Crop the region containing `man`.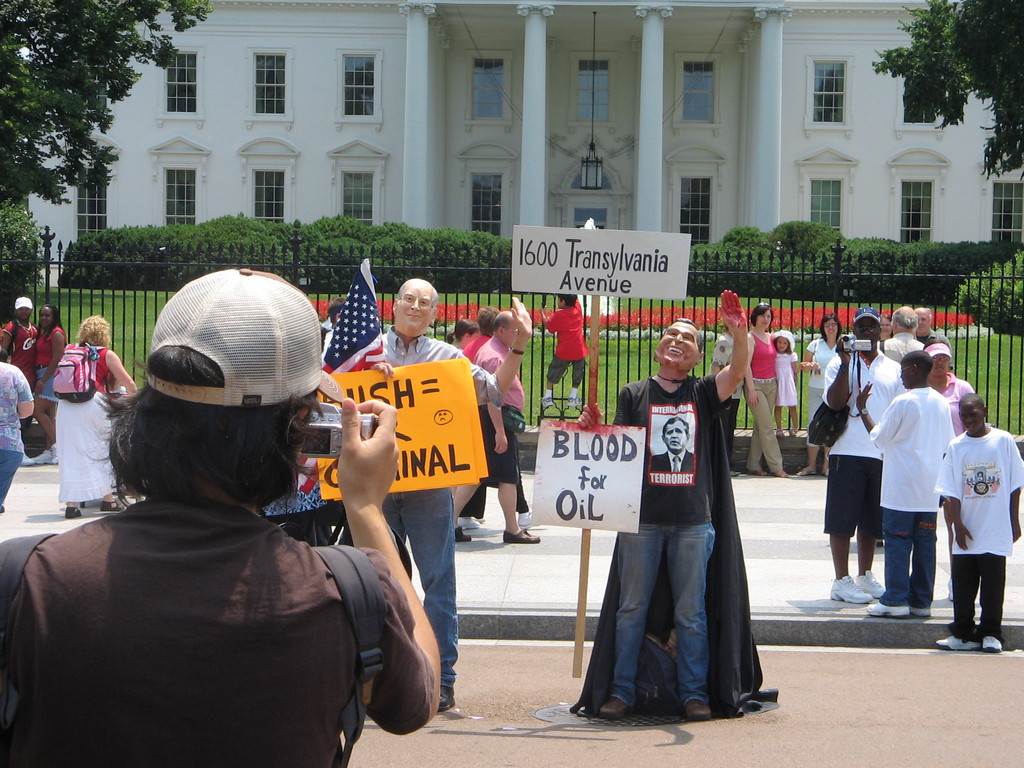
Crop region: (left=0, top=266, right=439, bottom=767).
